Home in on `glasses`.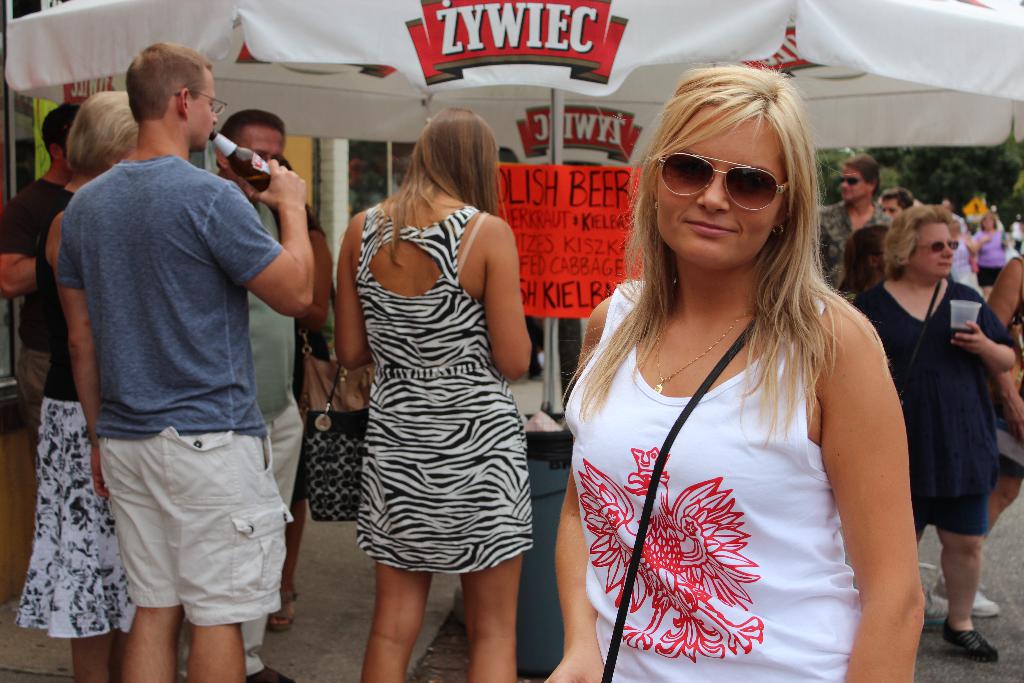
Homed in at bbox=[172, 86, 230, 119].
